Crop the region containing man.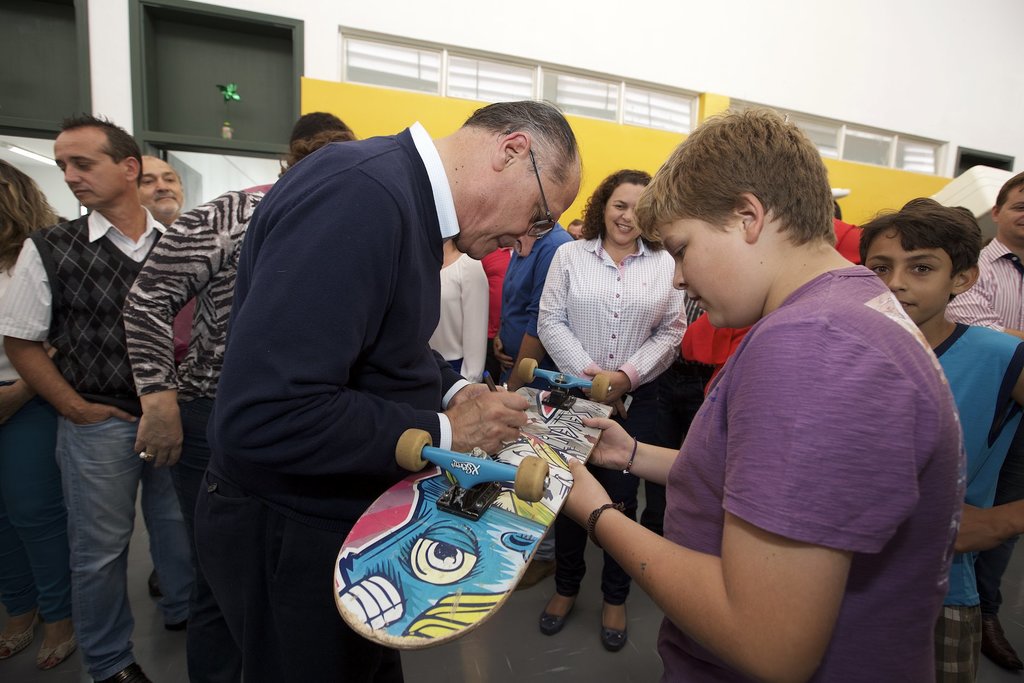
Crop region: [0,104,225,682].
